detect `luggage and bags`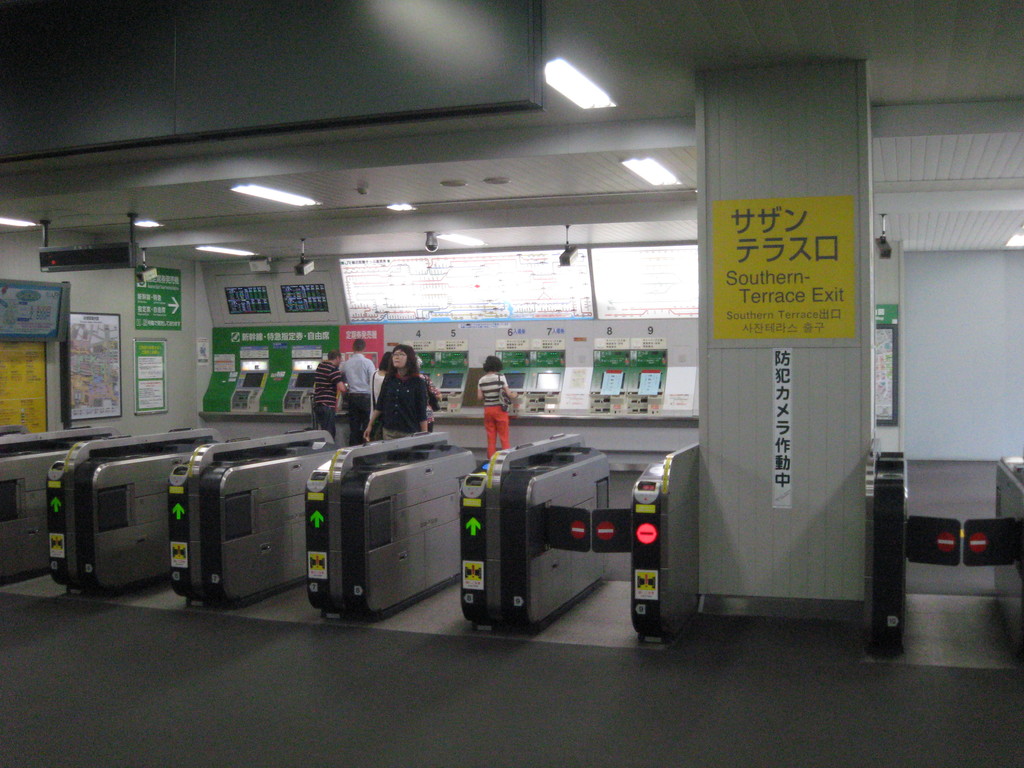
499:381:507:414
